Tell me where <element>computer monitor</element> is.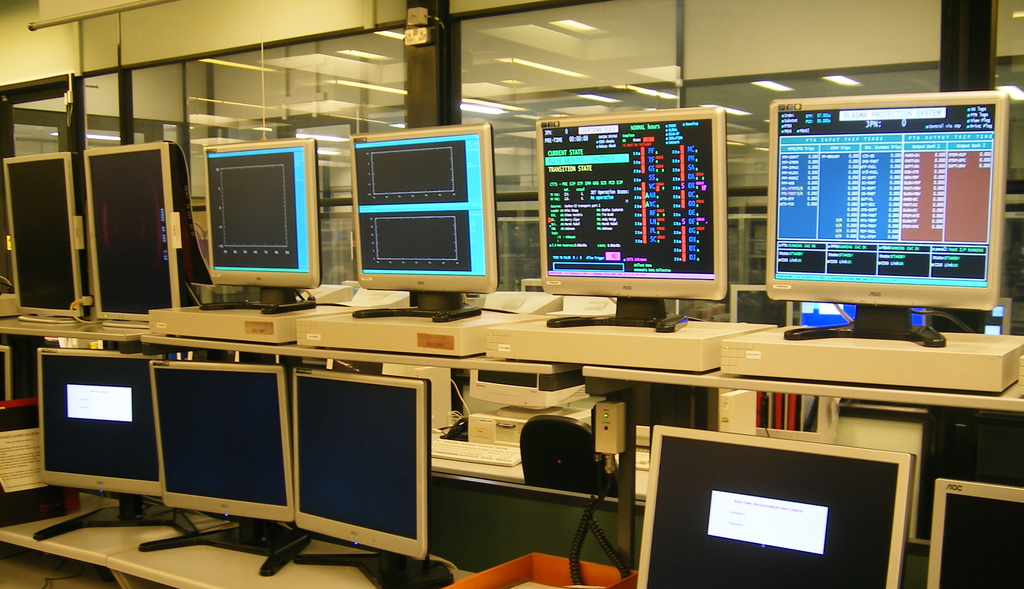
<element>computer monitor</element> is at <bbox>532, 106, 725, 300</bbox>.
